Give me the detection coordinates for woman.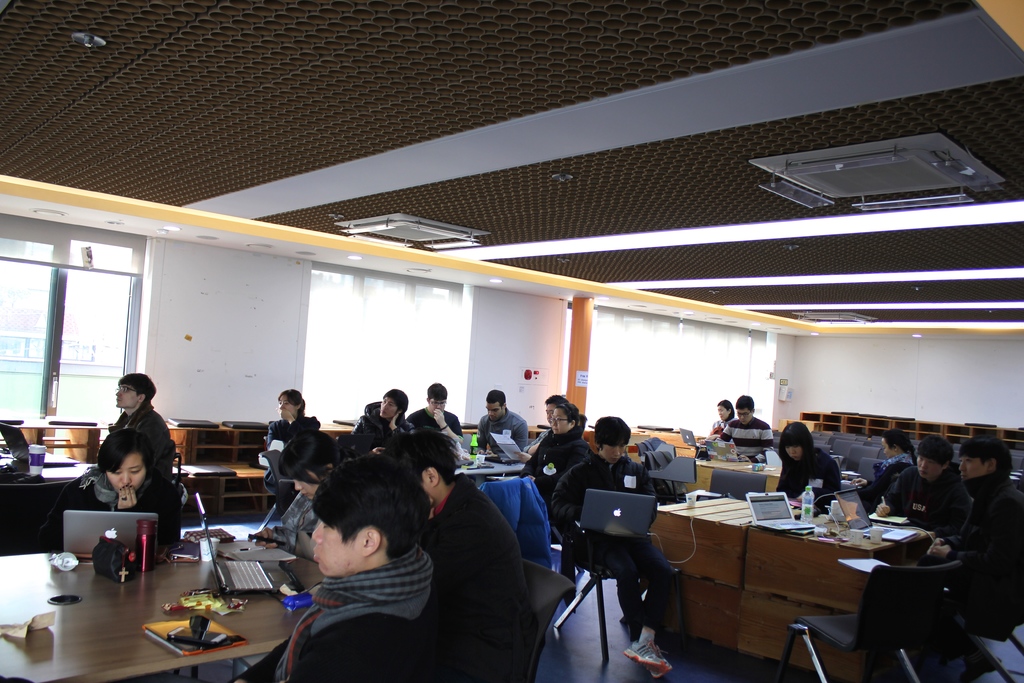
518 402 596 543.
